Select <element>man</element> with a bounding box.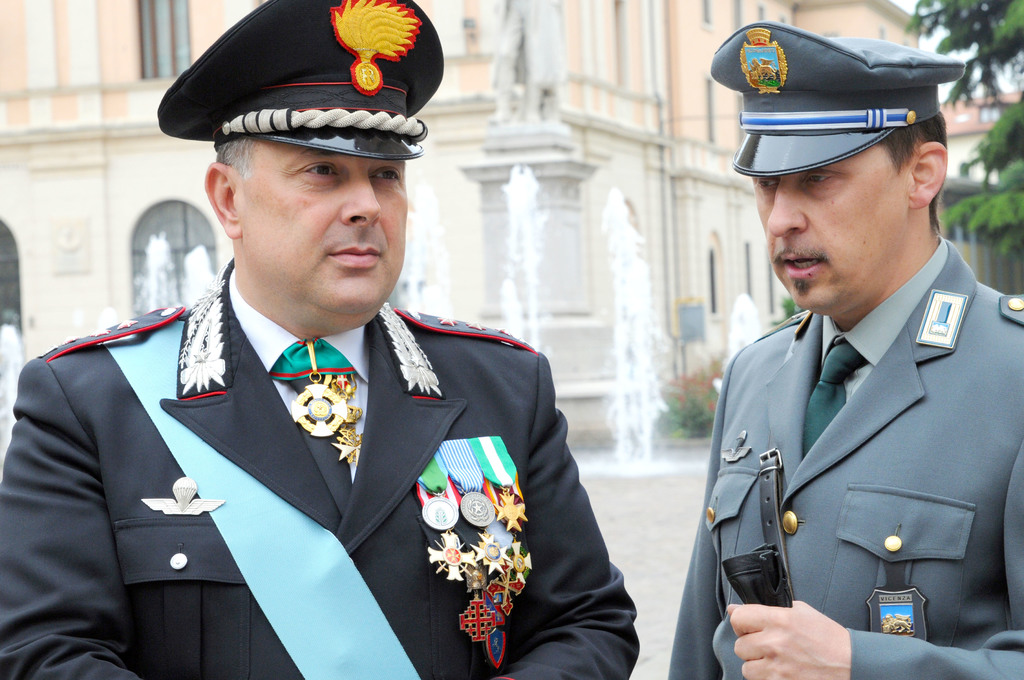
31, 39, 617, 665.
